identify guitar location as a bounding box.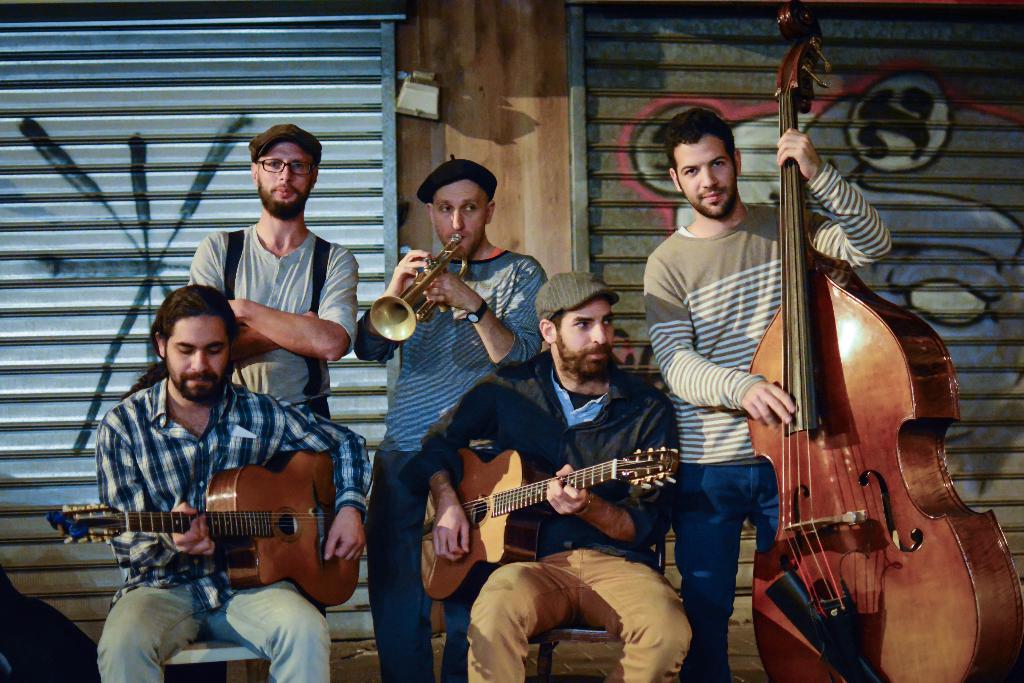
[43, 459, 375, 614].
